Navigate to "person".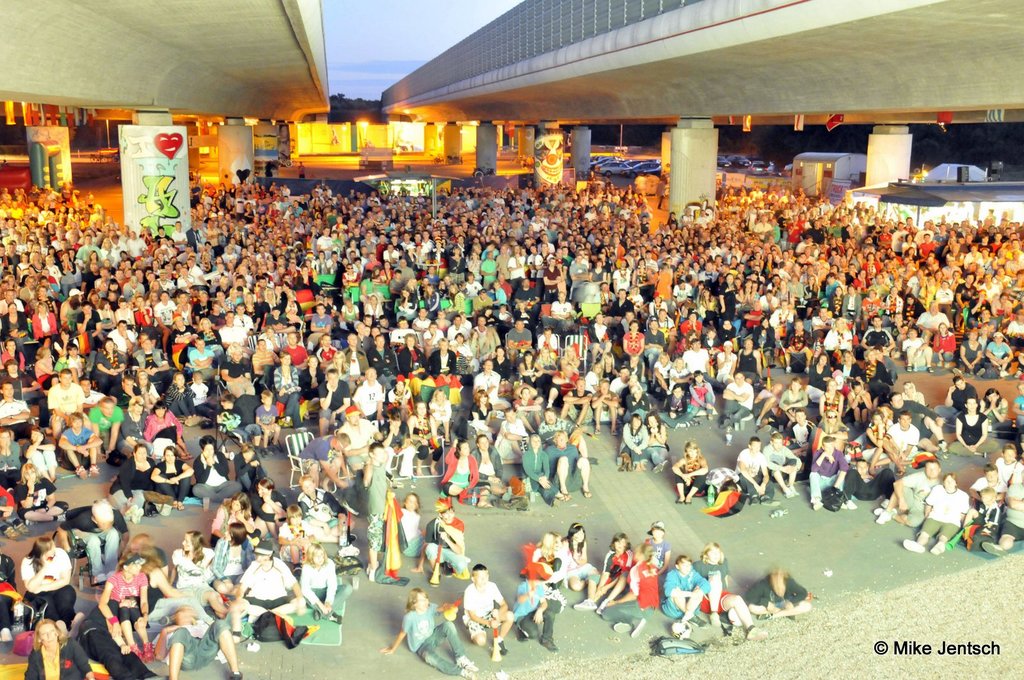
Navigation target: <box>462,562,515,655</box>.
